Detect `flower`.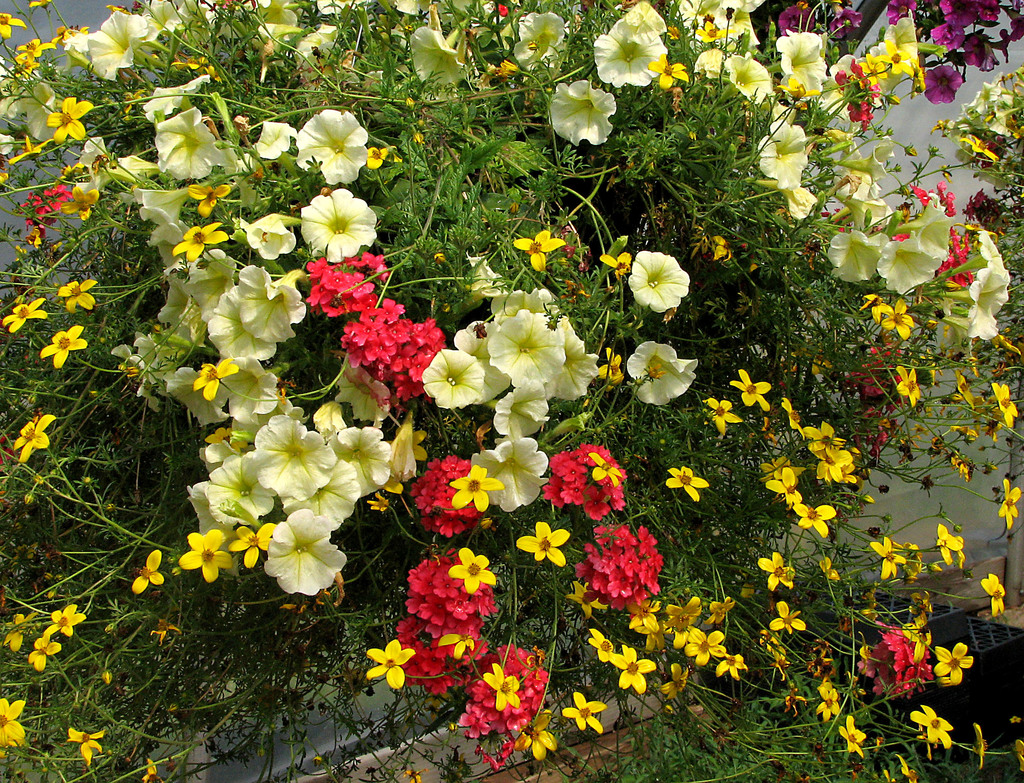
Detected at 816 555 840 579.
